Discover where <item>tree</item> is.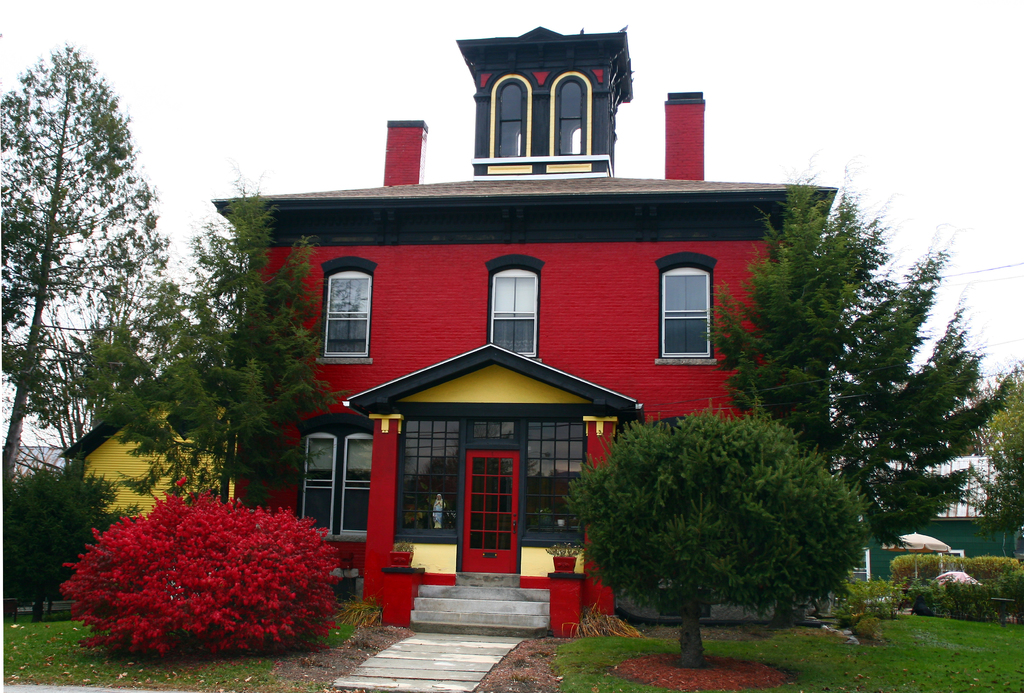
Discovered at [left=210, top=168, right=328, bottom=551].
